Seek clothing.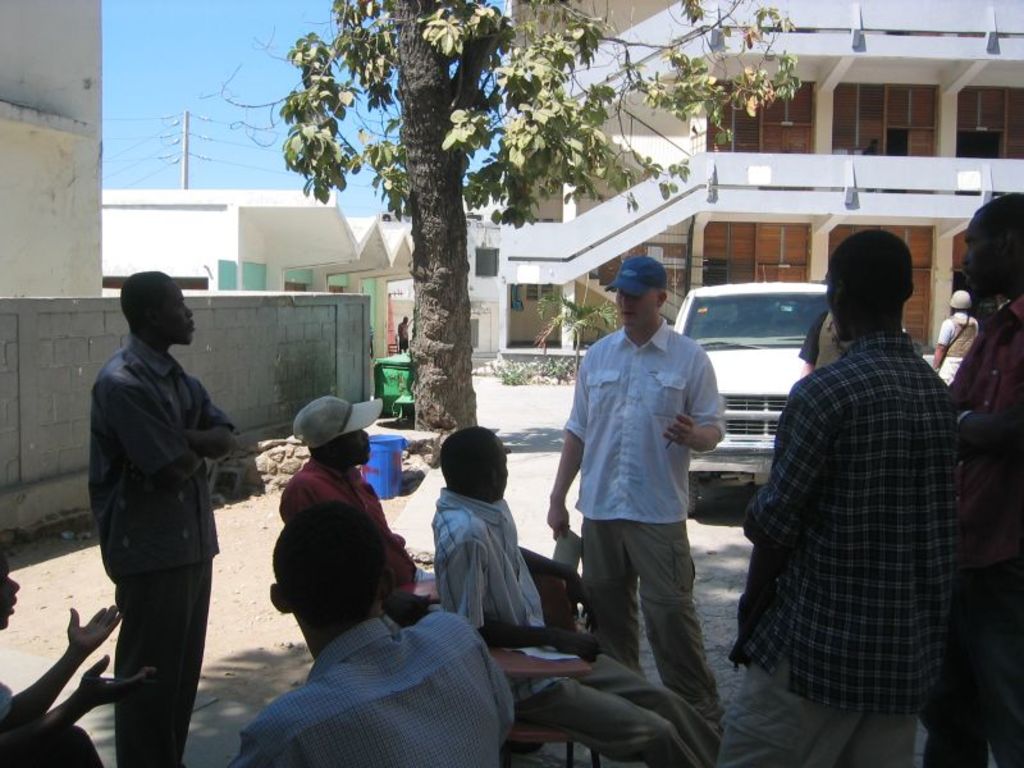
rect(719, 334, 956, 767).
